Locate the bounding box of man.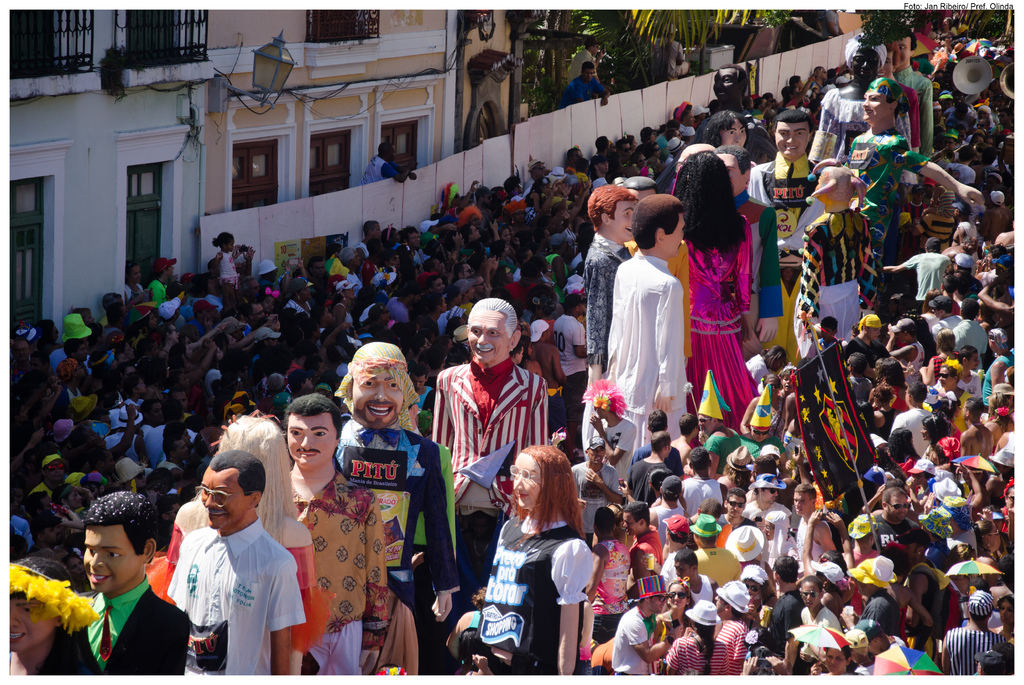
Bounding box: box=[627, 407, 684, 477].
